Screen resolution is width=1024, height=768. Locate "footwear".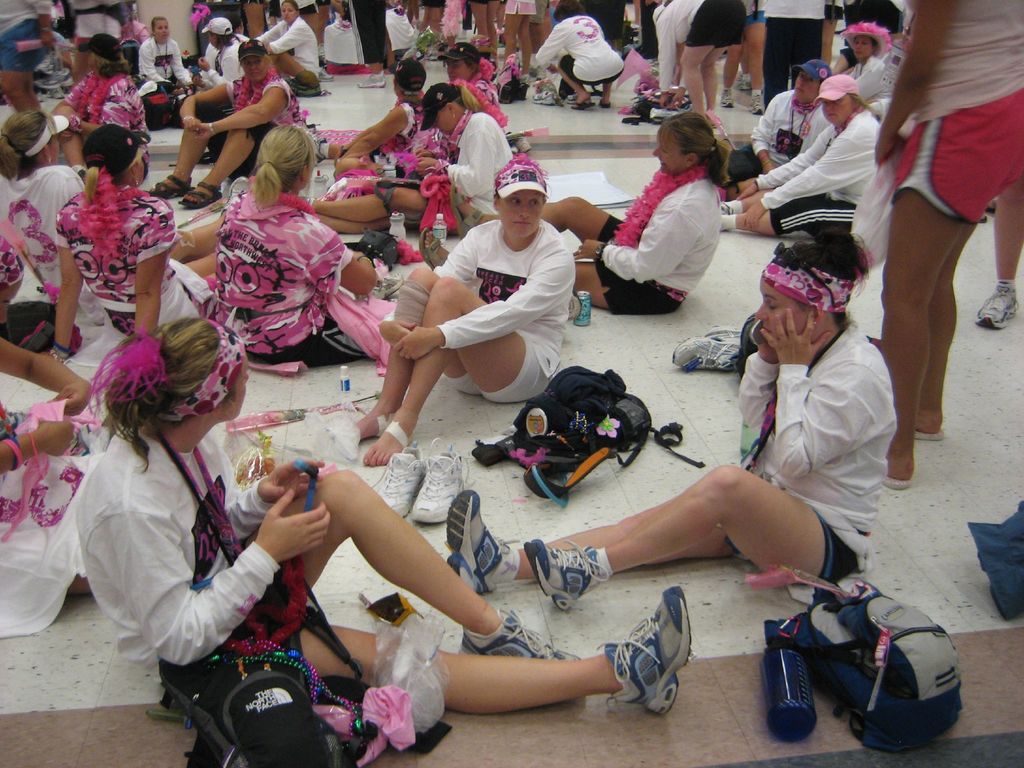
select_region(359, 422, 412, 467).
